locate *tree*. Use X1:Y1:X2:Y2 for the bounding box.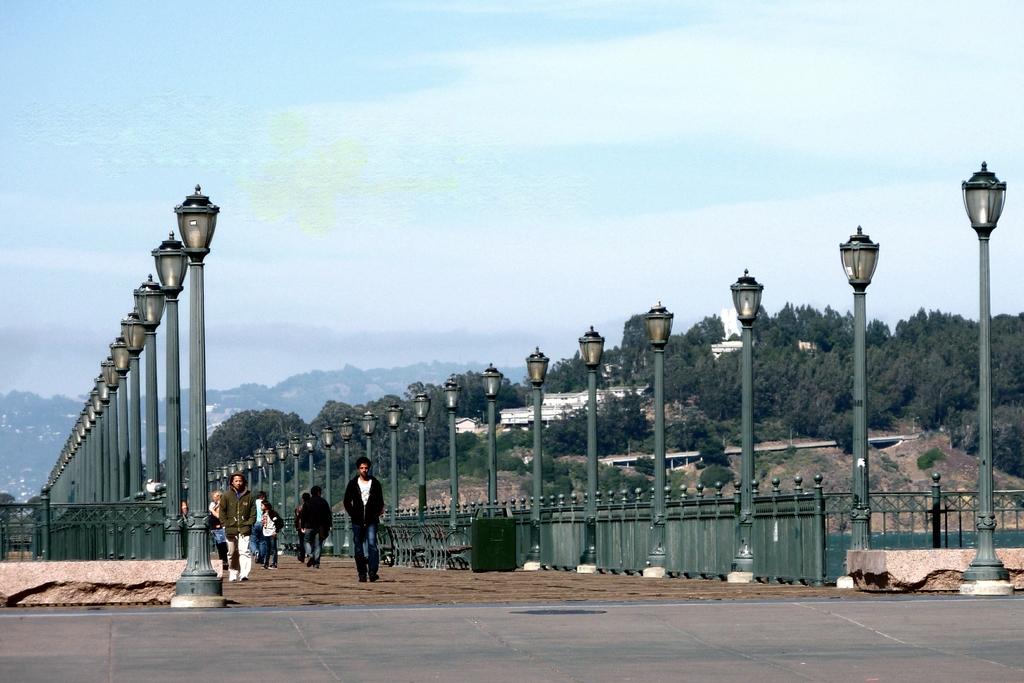
308:395:360:478.
